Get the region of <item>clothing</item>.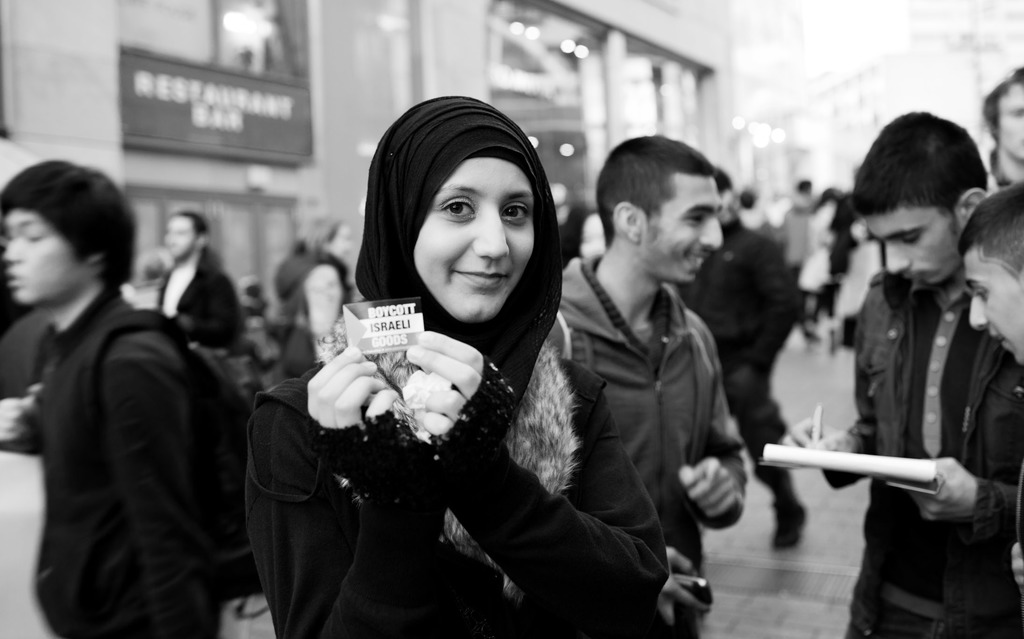
[670,214,803,519].
